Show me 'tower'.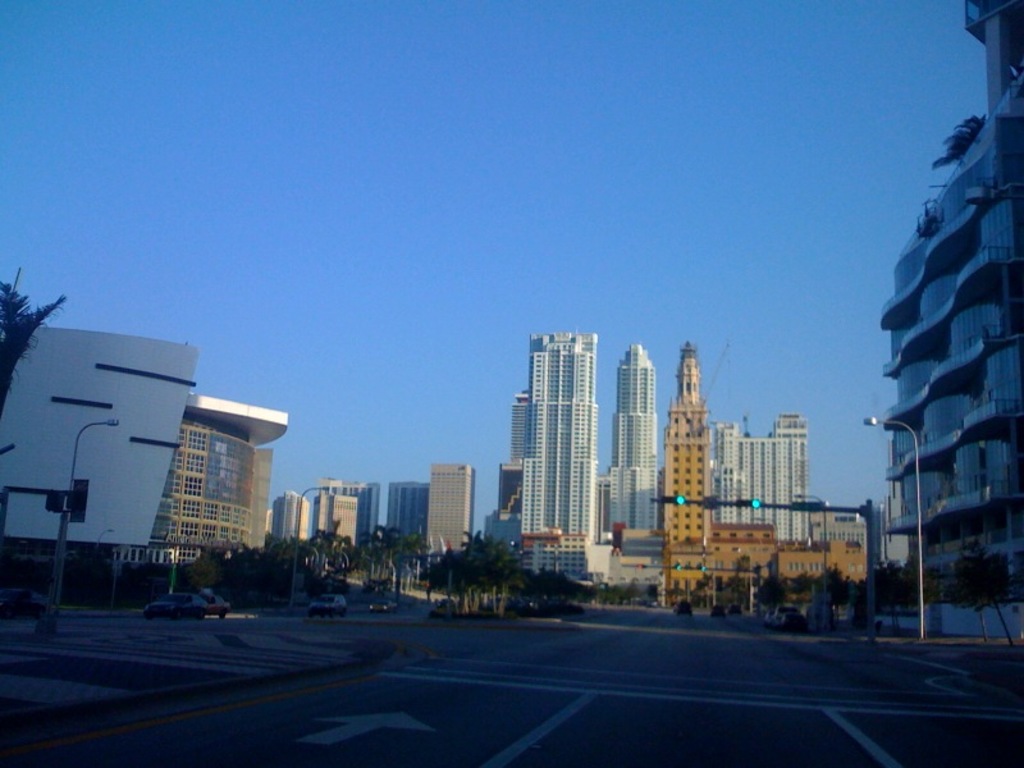
'tower' is here: left=517, top=332, right=599, bottom=549.
